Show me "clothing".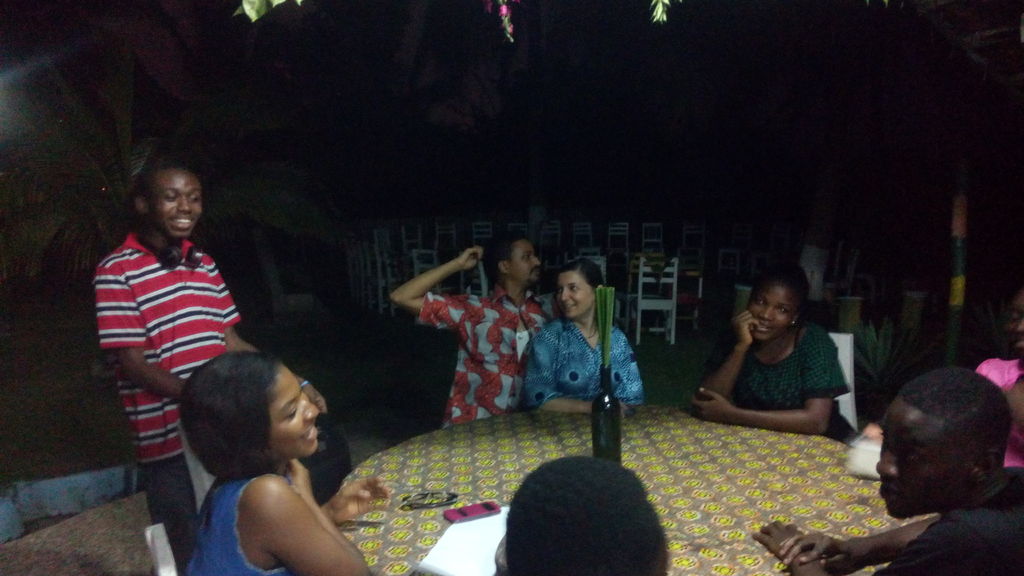
"clothing" is here: {"x1": 188, "y1": 477, "x2": 287, "y2": 575}.
